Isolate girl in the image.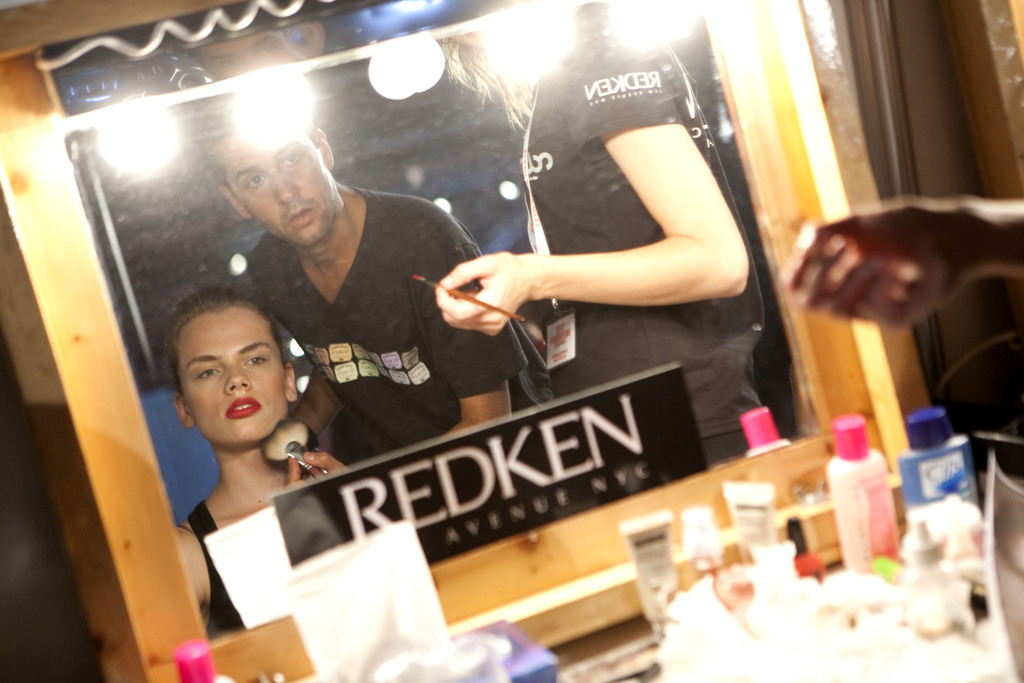
Isolated region: l=172, t=283, r=349, b=629.
